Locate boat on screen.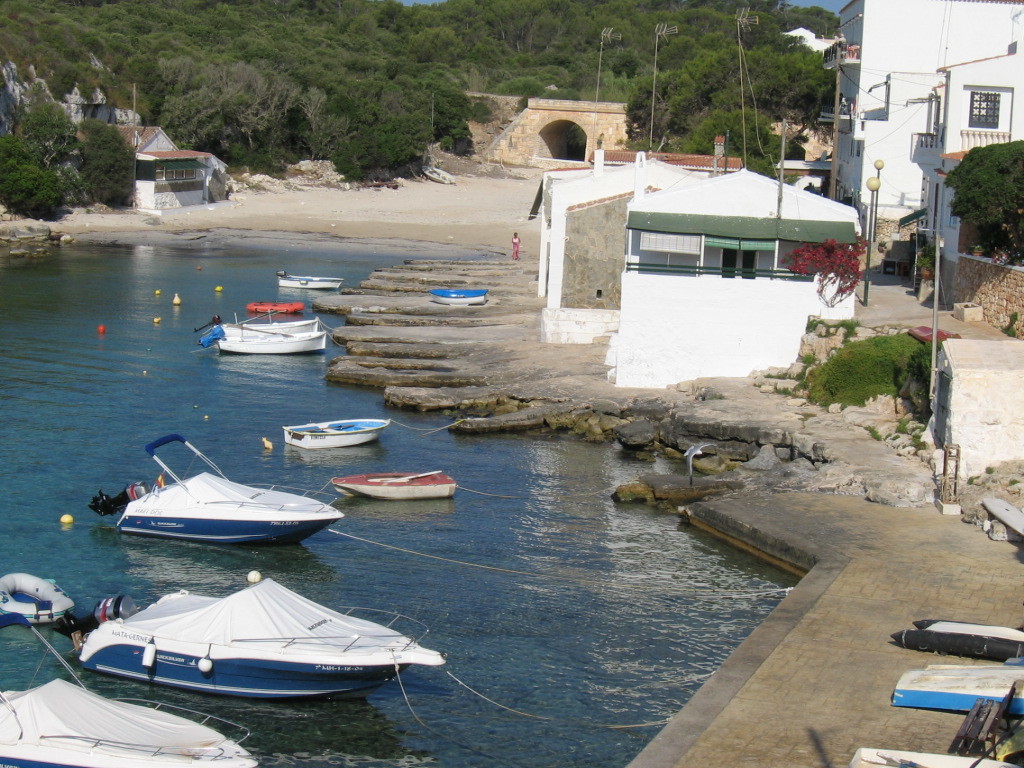
On screen at l=249, t=288, r=299, b=310.
